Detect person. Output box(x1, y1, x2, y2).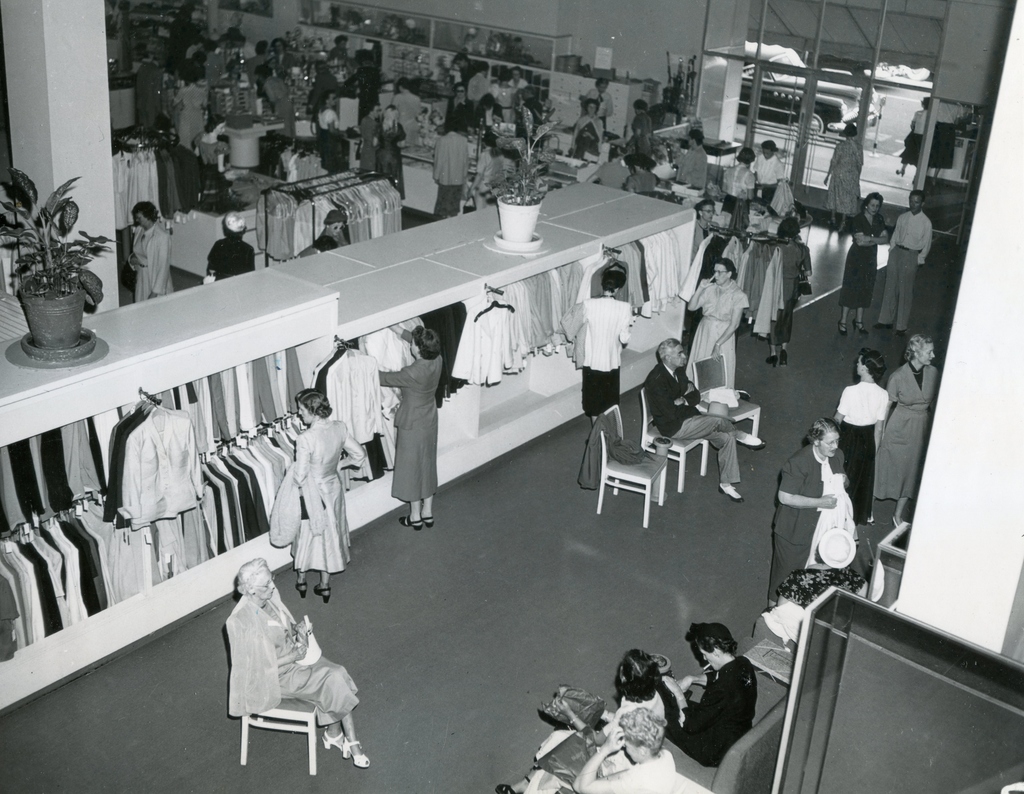
box(772, 417, 849, 619).
